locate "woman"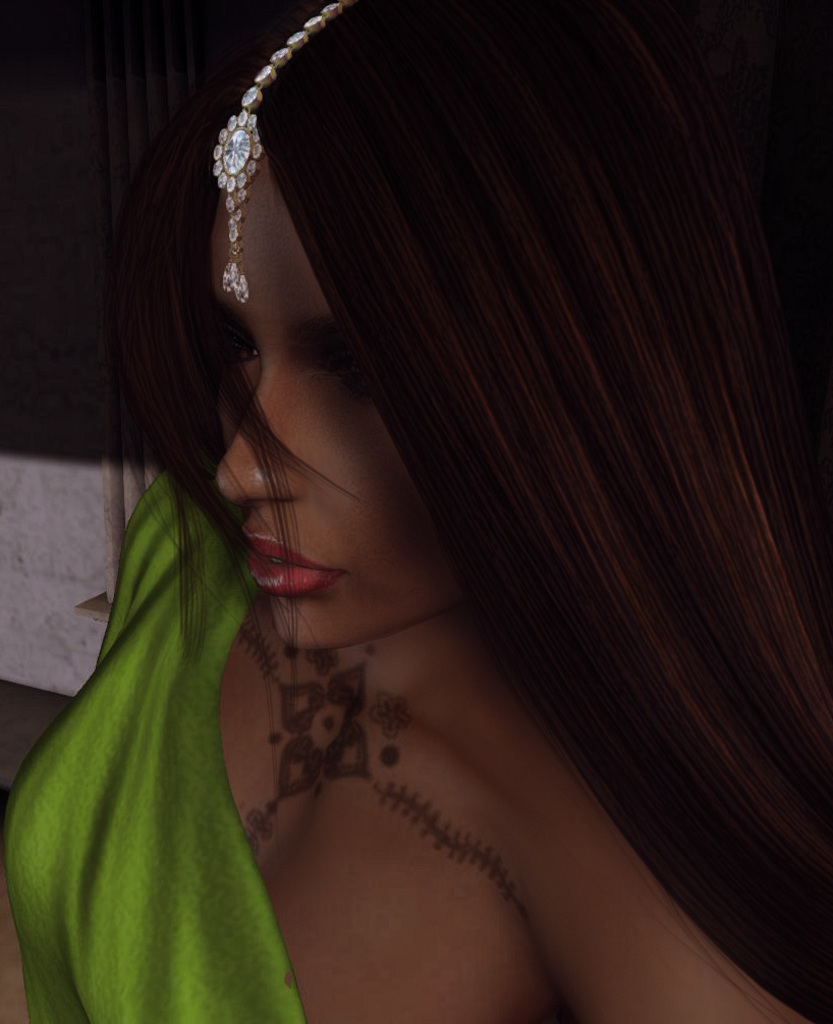
left=0, top=29, right=826, bottom=1023
